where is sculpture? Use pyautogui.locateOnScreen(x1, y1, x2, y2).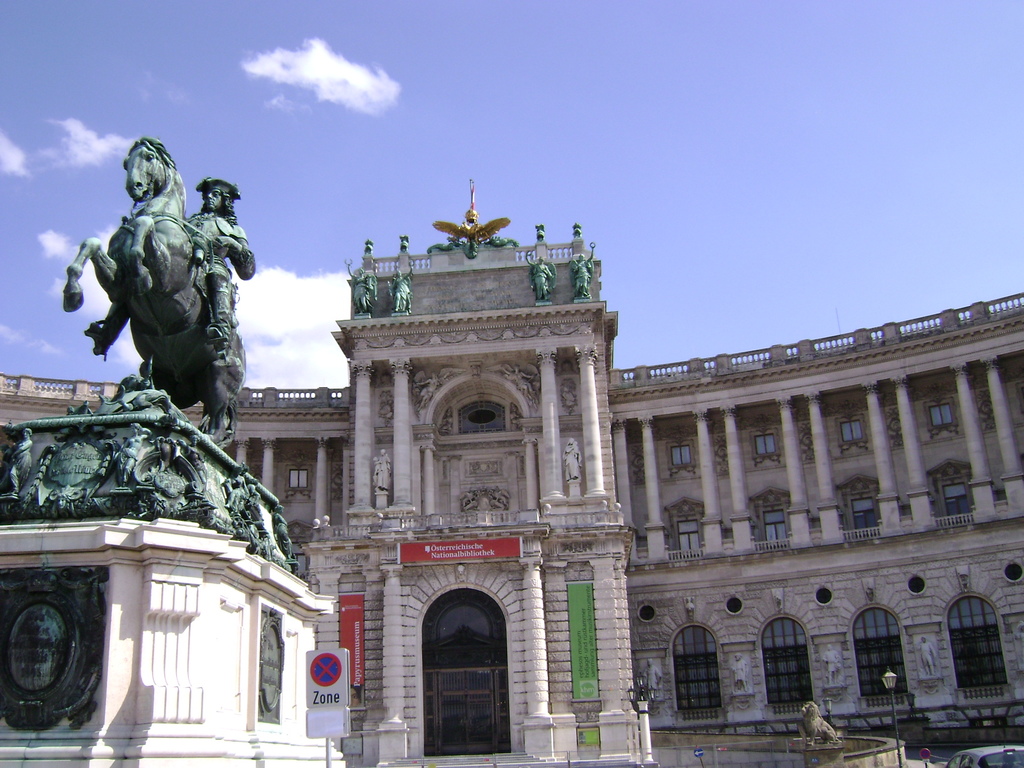
pyautogui.locateOnScreen(559, 434, 584, 480).
